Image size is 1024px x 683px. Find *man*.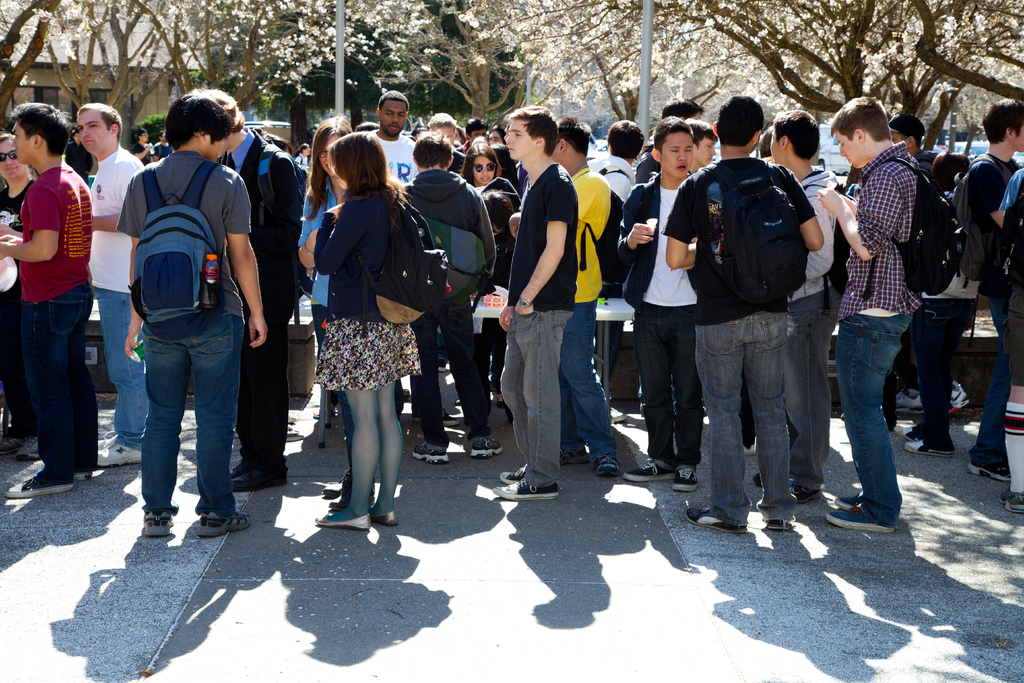
select_region(771, 115, 842, 508).
